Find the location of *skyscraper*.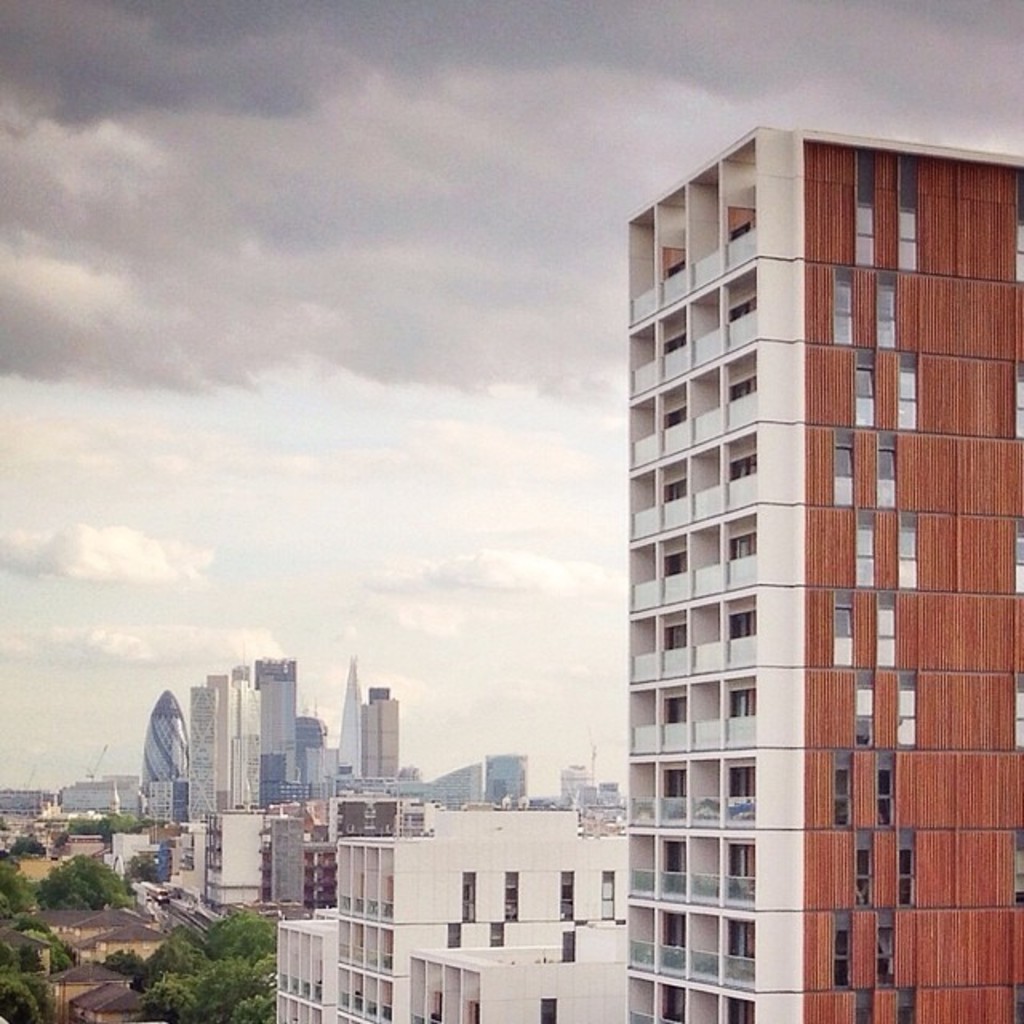
Location: locate(581, 120, 1014, 1023).
